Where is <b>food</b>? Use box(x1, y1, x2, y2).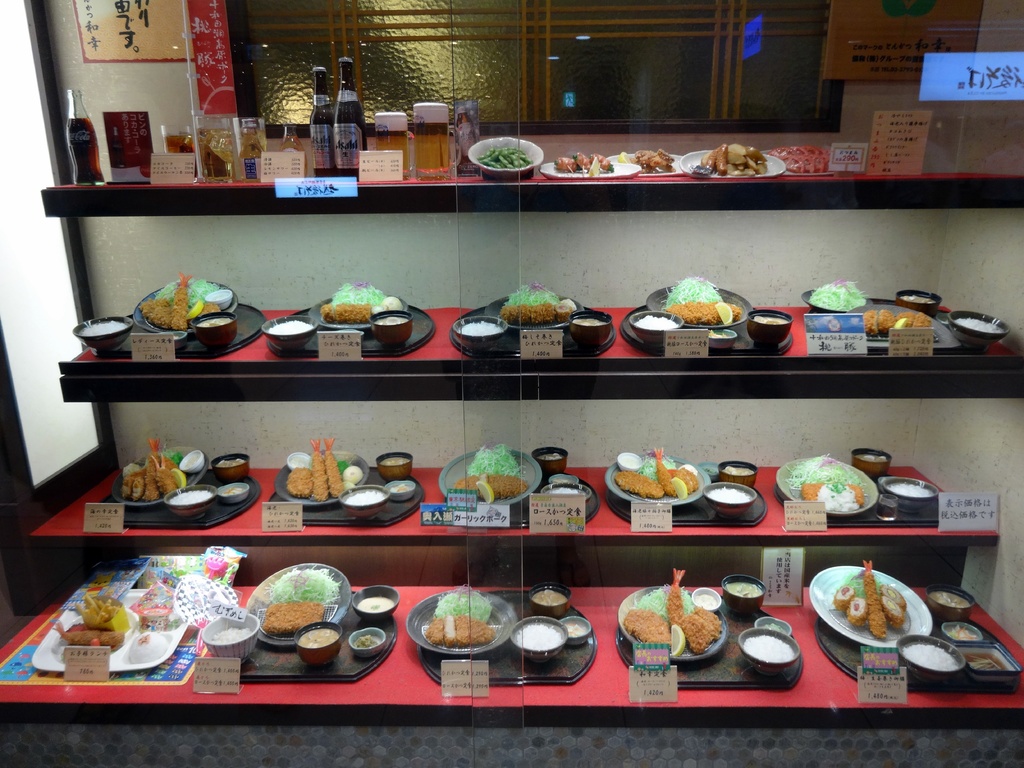
box(386, 483, 413, 494).
